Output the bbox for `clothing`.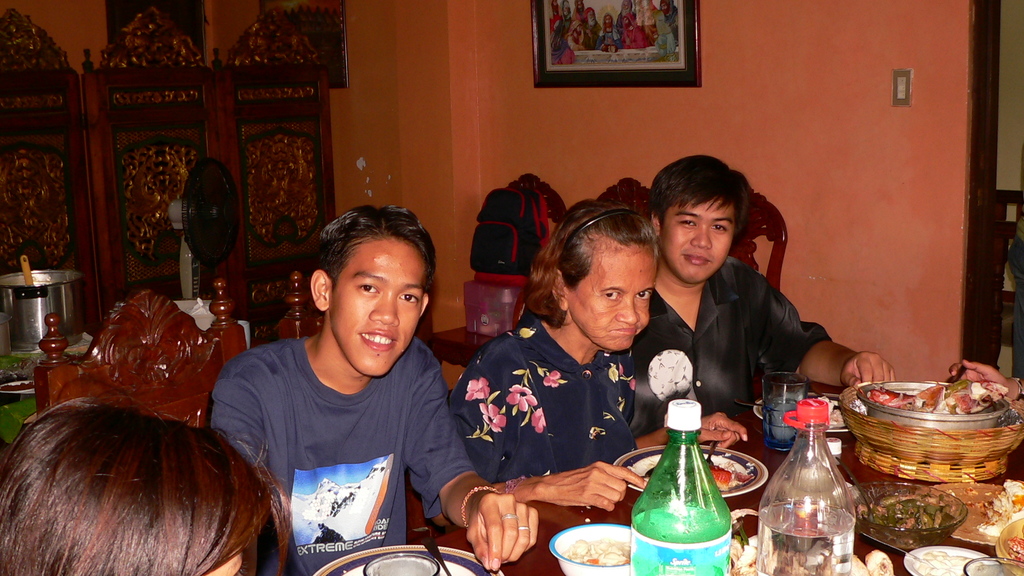
crop(450, 314, 646, 482).
